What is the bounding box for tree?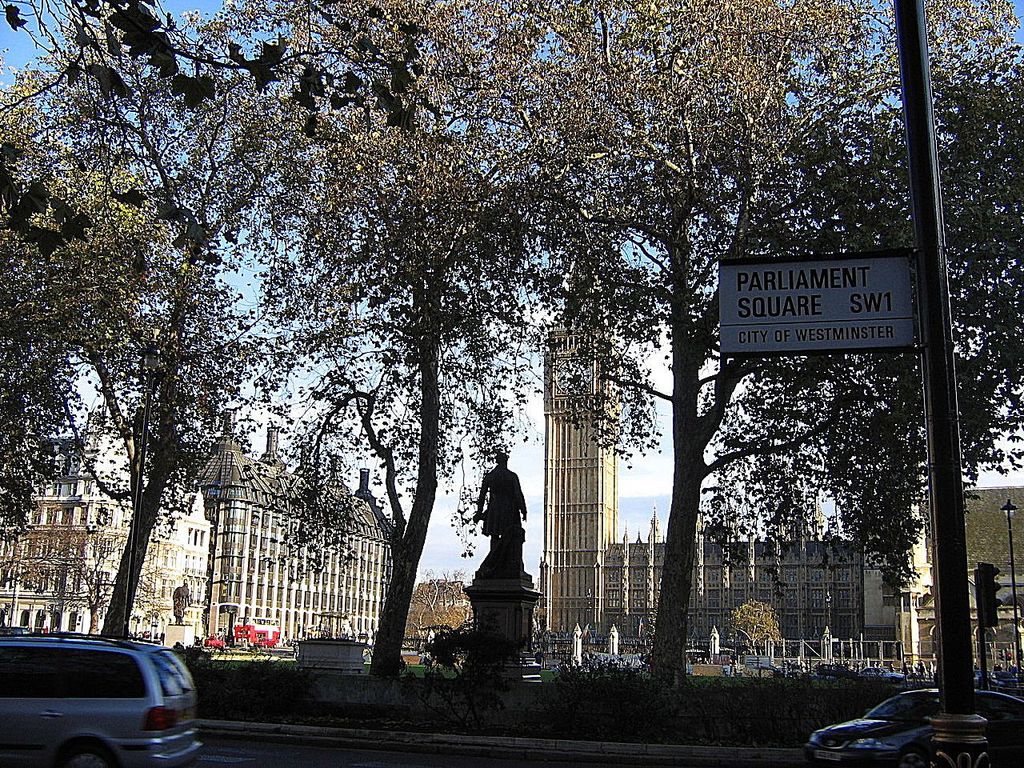
x1=37, y1=117, x2=288, y2=678.
